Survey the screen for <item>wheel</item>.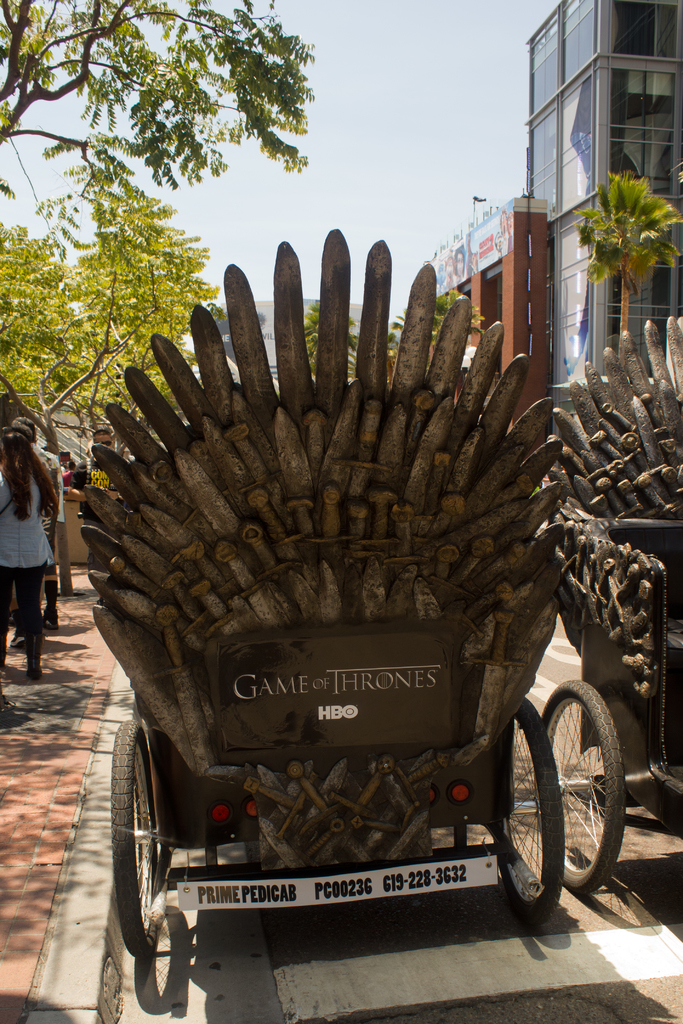
Survey found: 543/676/630/890.
